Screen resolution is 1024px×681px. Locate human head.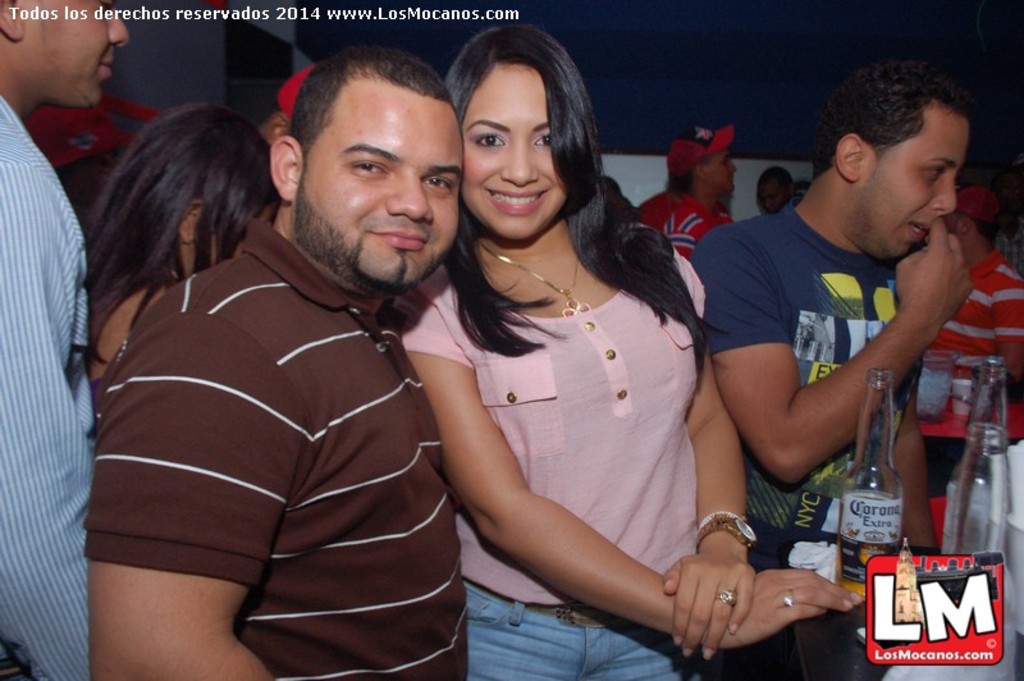
box=[0, 0, 127, 110].
